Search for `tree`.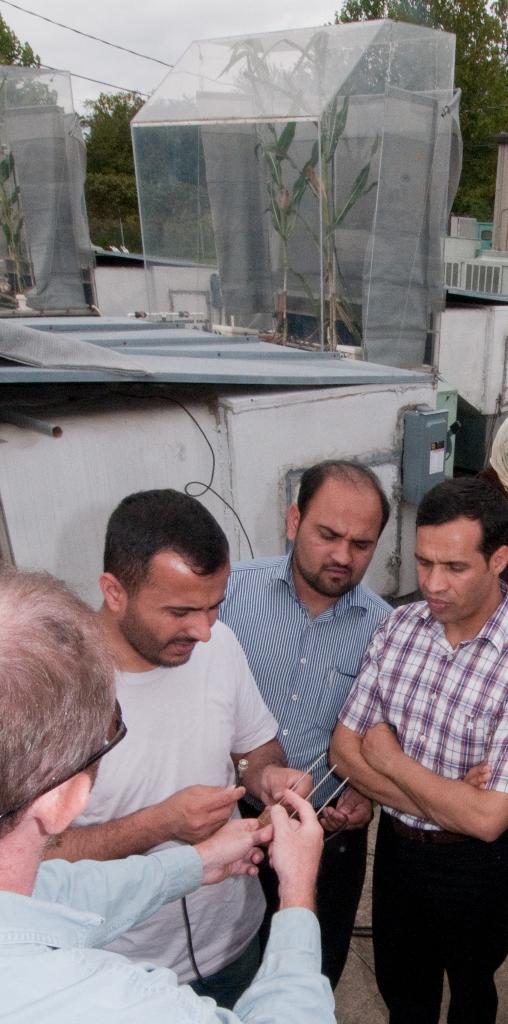
Found at box(0, 11, 61, 244).
